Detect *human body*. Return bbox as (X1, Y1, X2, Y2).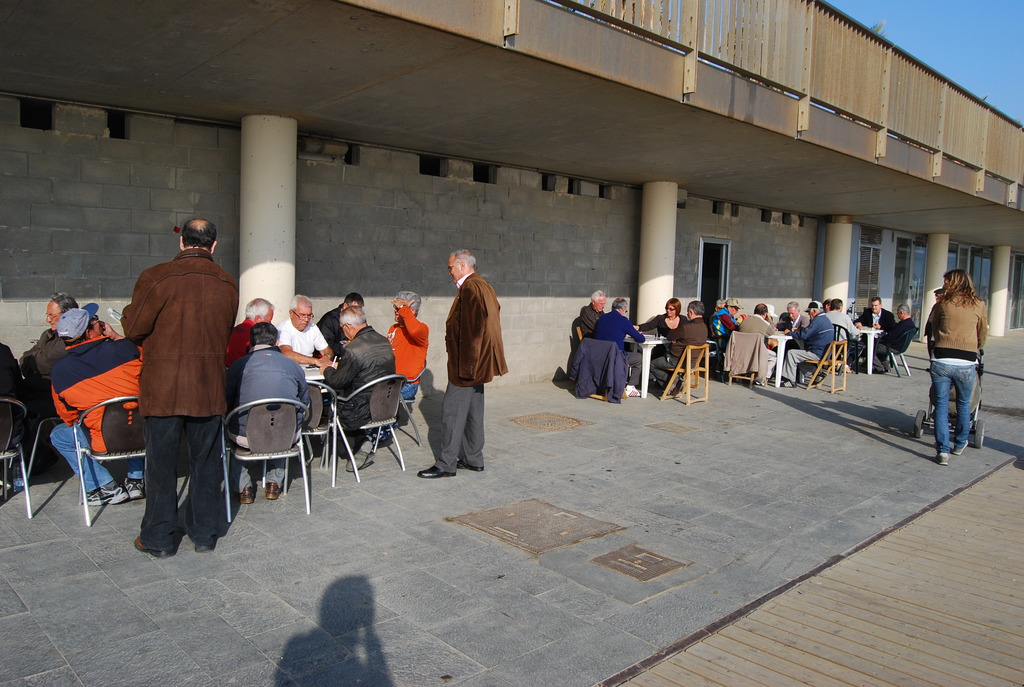
(325, 310, 399, 436).
